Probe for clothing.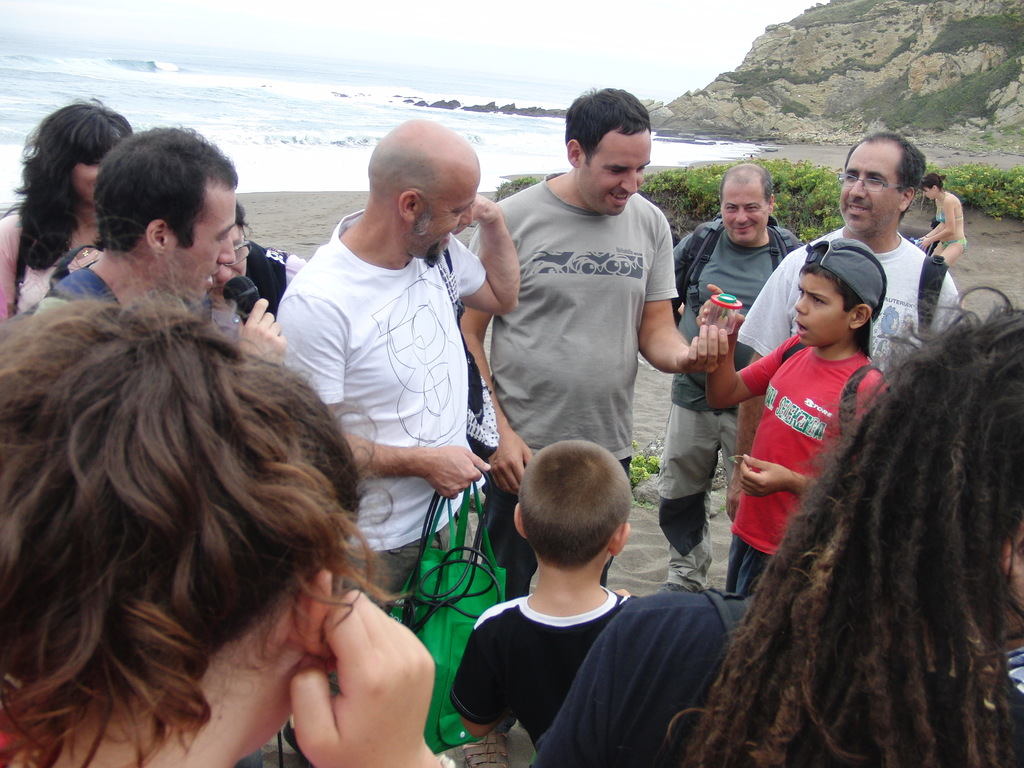
Probe result: box=[659, 213, 805, 592].
